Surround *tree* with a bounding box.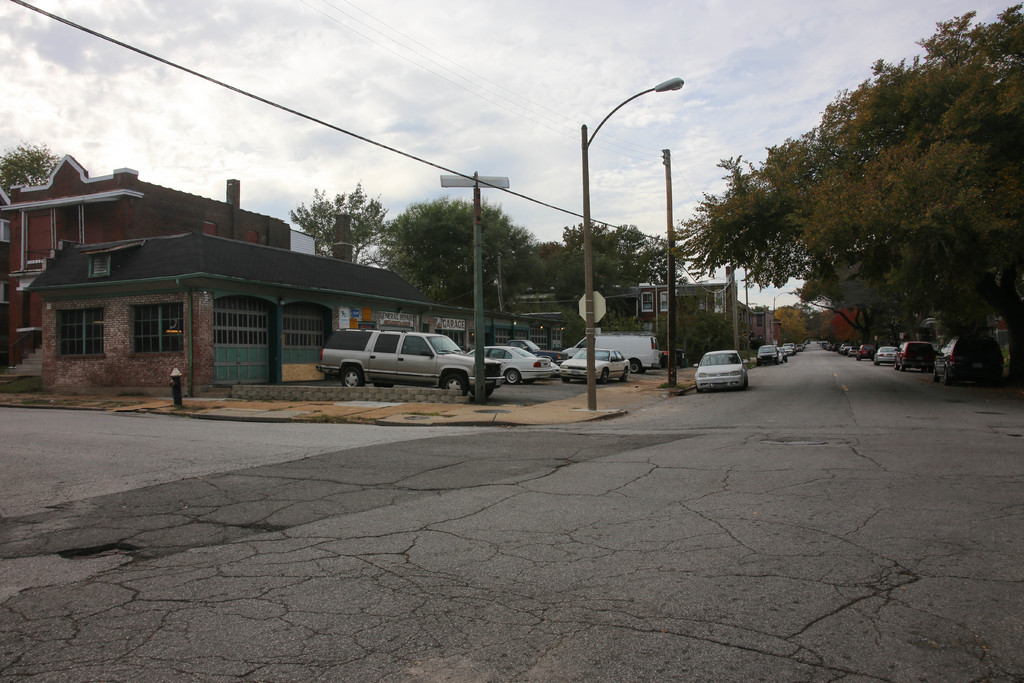
{"left": 383, "top": 197, "right": 552, "bottom": 312}.
